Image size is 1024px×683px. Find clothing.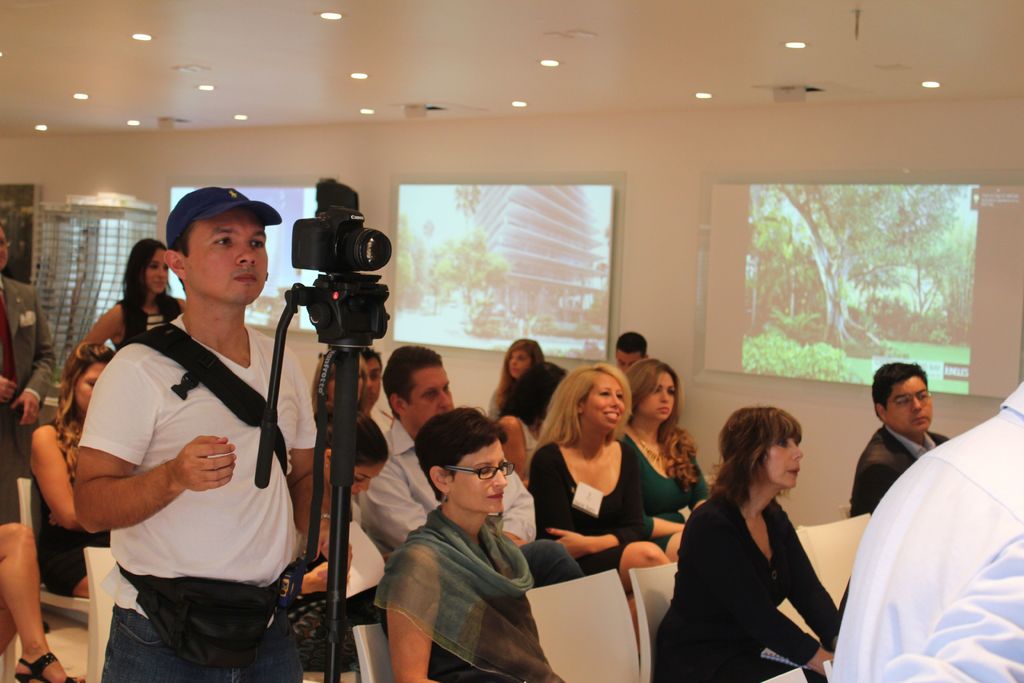
828,377,1023,682.
